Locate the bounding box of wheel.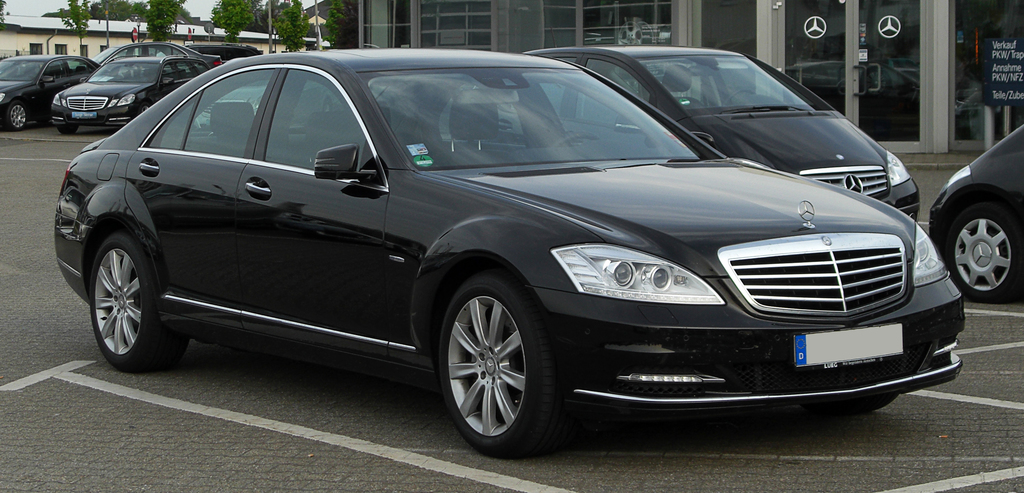
Bounding box: select_region(56, 126, 77, 135).
